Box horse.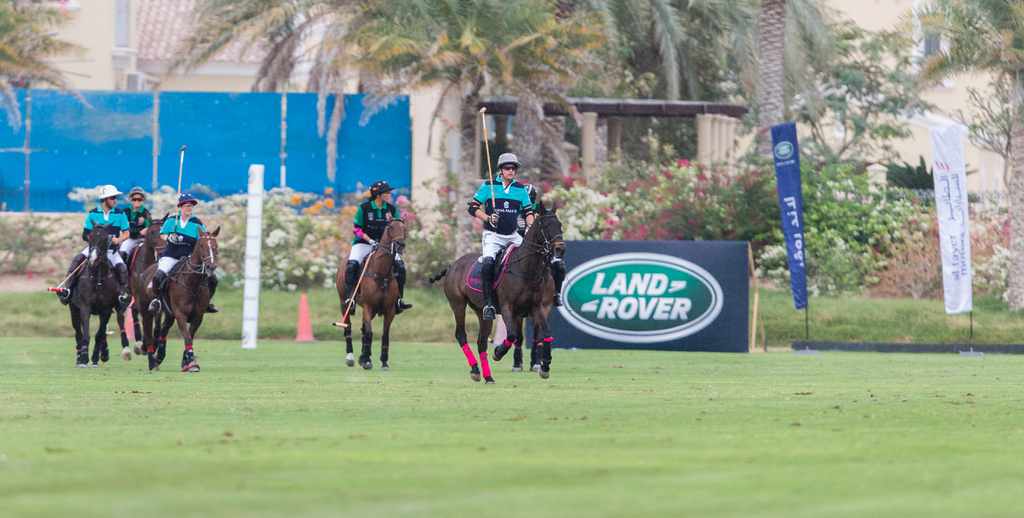
BBox(428, 198, 566, 387).
